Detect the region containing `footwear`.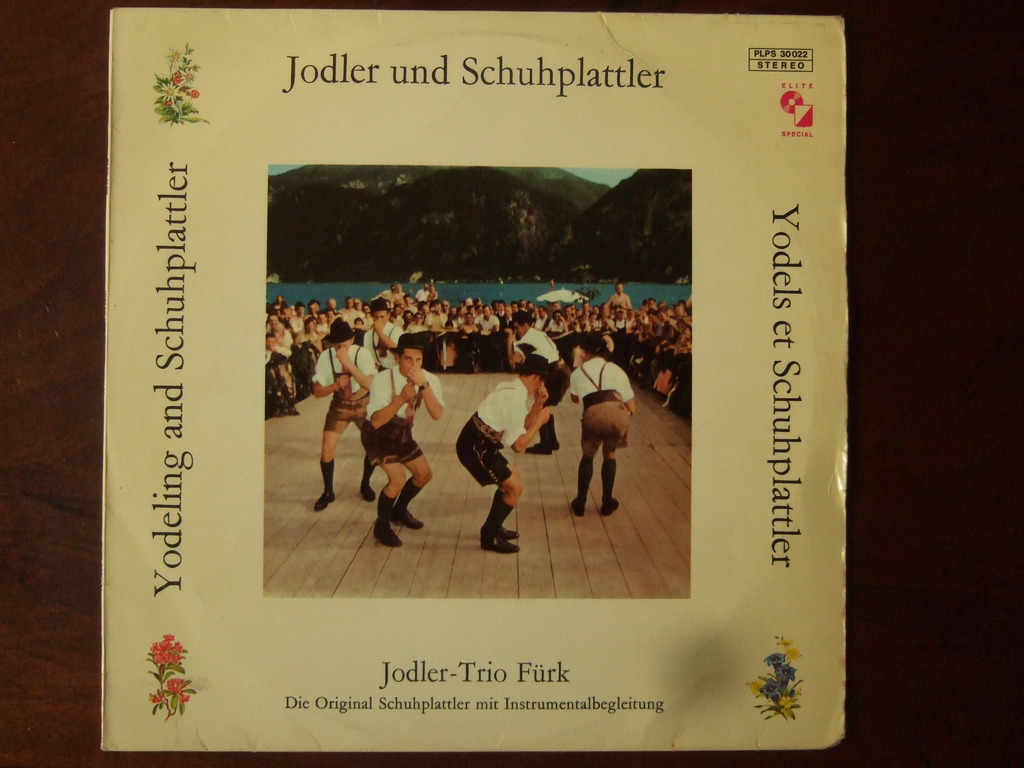
pyautogui.locateOnScreen(355, 481, 378, 500).
